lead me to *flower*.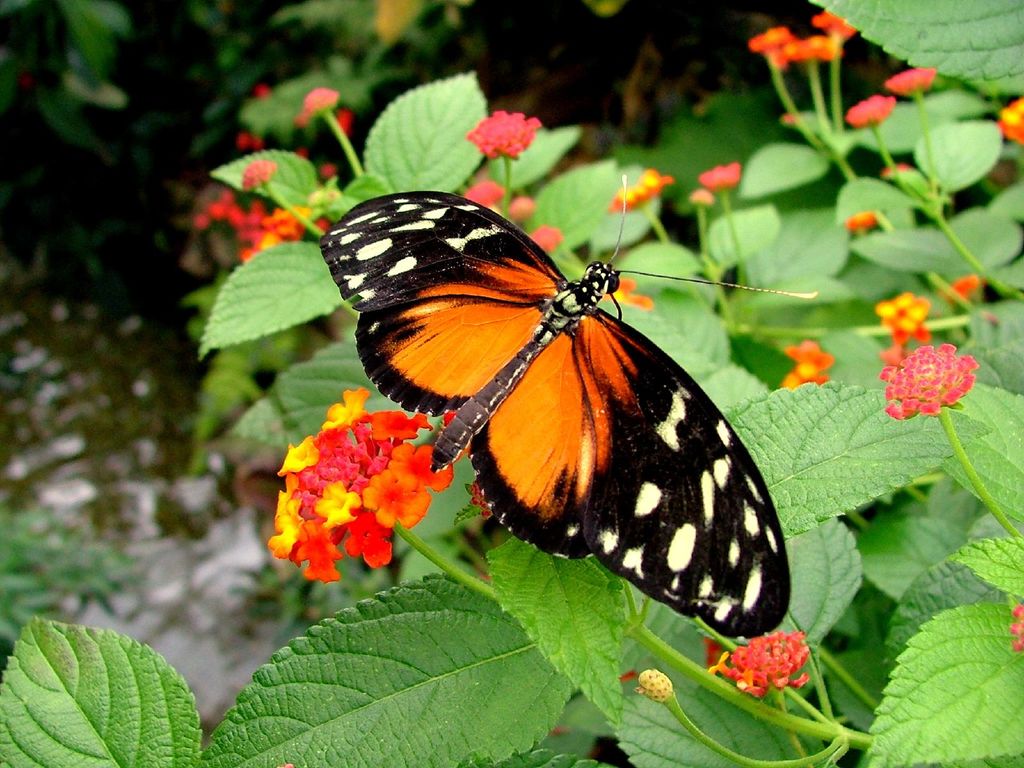
Lead to [left=305, top=87, right=335, bottom=111].
